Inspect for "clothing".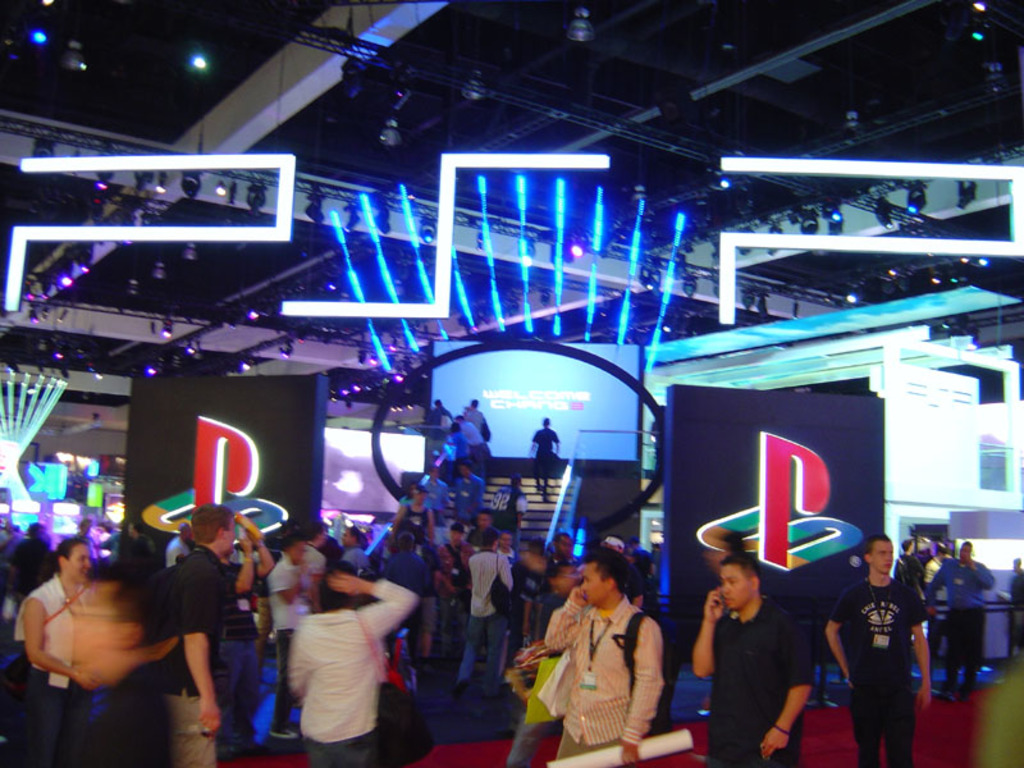
Inspection: 10/575/97/760.
